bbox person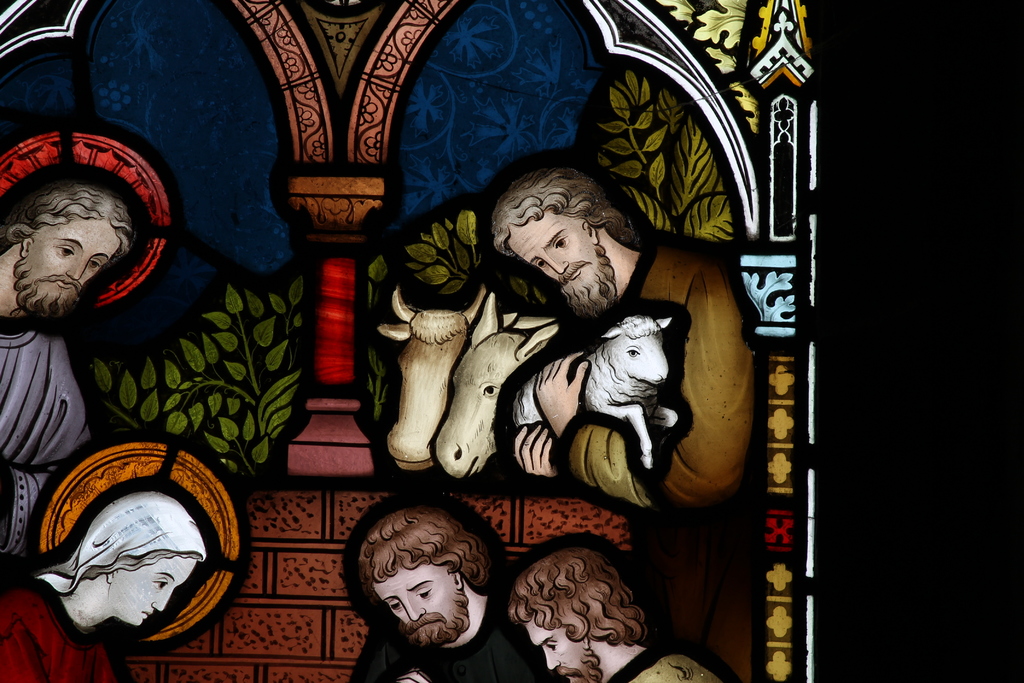
0:491:211:682
